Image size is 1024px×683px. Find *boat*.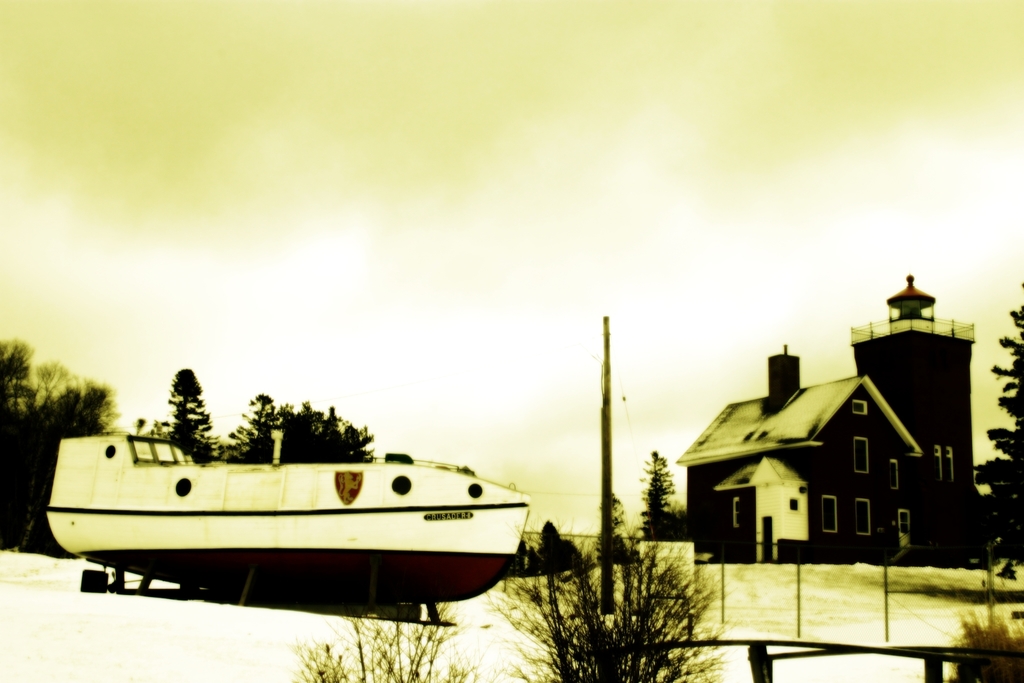
region(58, 416, 477, 607).
